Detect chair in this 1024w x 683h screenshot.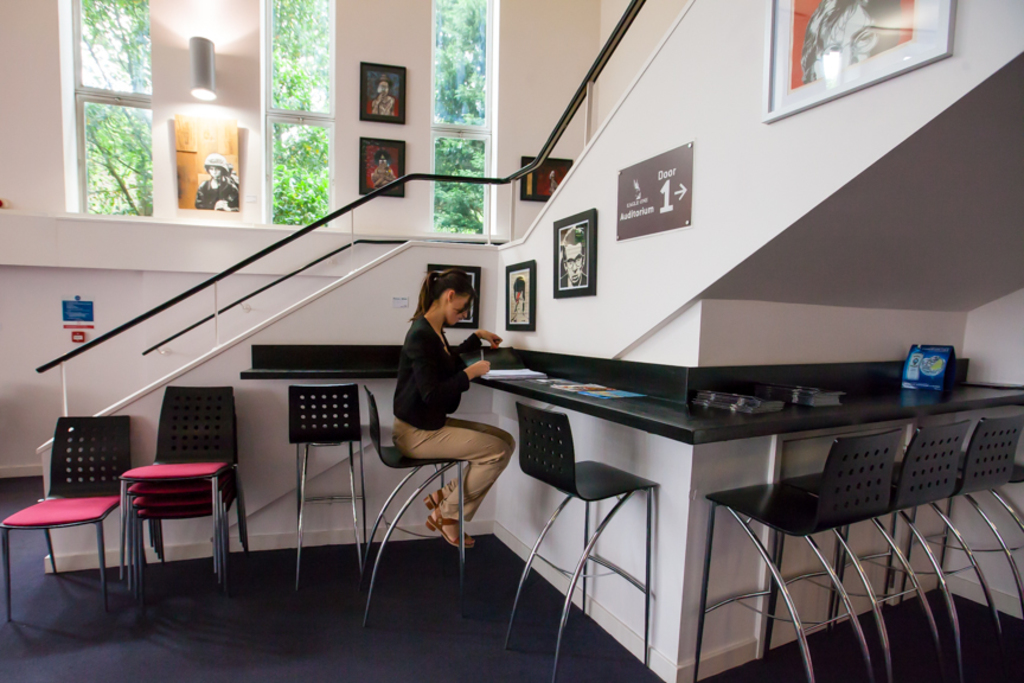
Detection: 901, 462, 1023, 682.
